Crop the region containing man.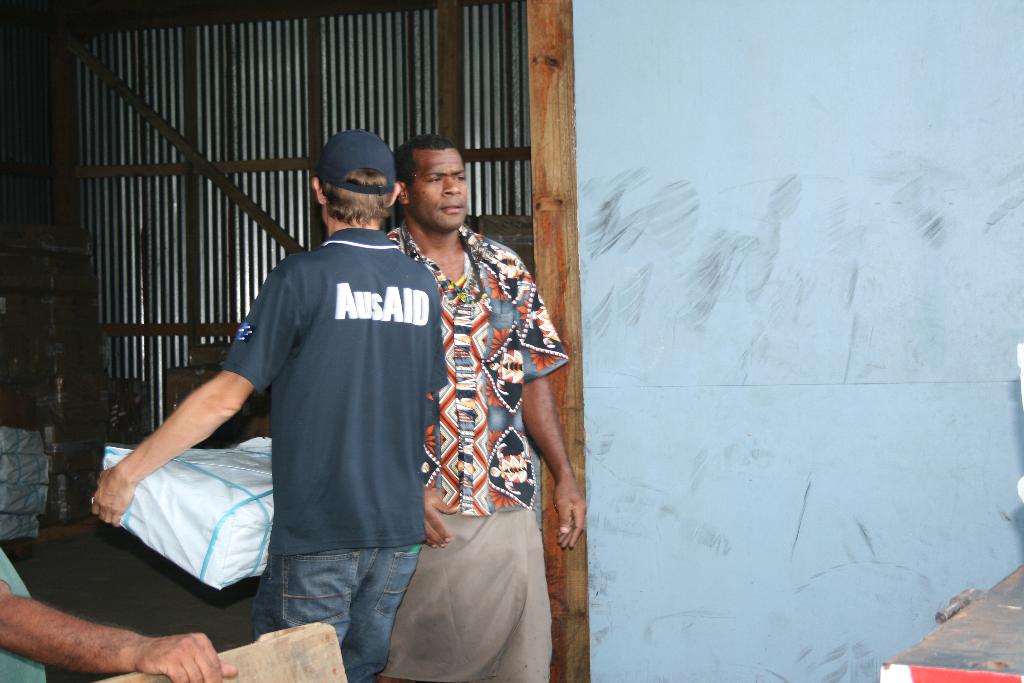
Crop region: locate(380, 138, 584, 682).
